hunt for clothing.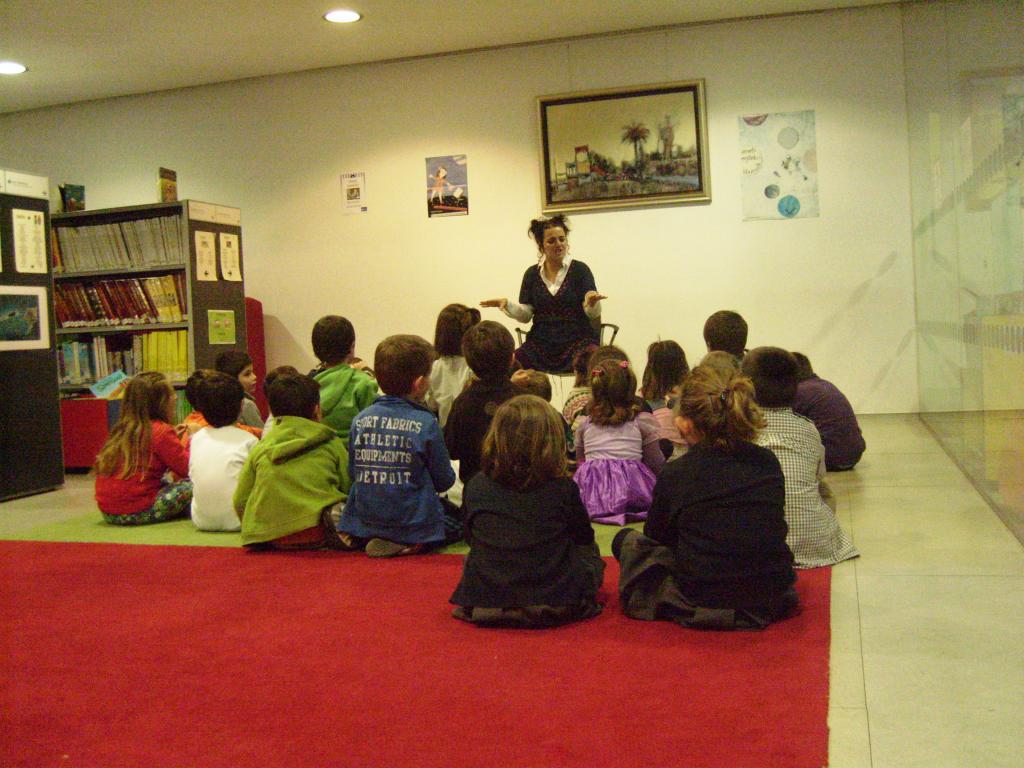
Hunted down at (x1=434, y1=349, x2=485, y2=430).
